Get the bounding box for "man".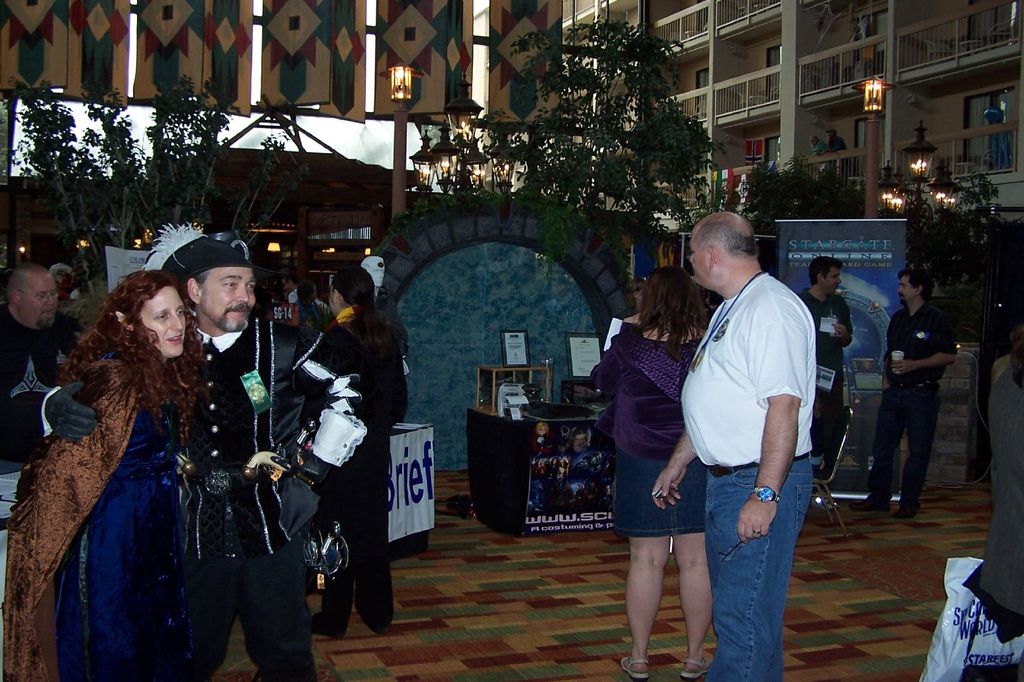
BBox(22, 234, 351, 681).
